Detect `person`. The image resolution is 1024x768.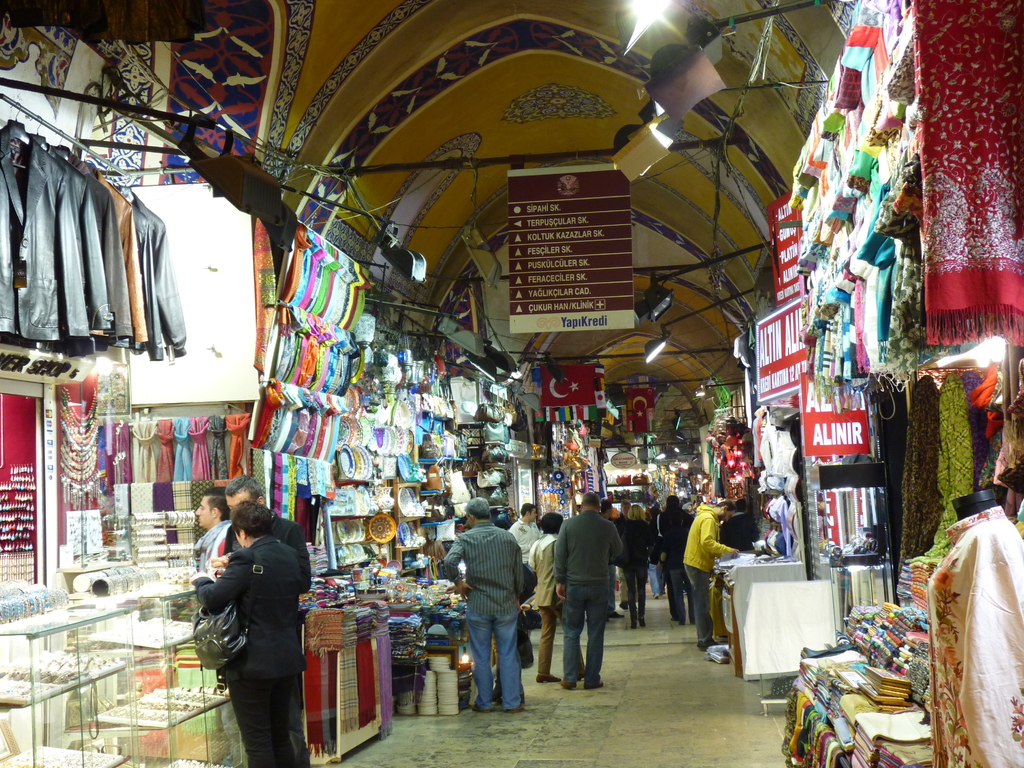
(left=441, top=497, right=528, bottom=712).
